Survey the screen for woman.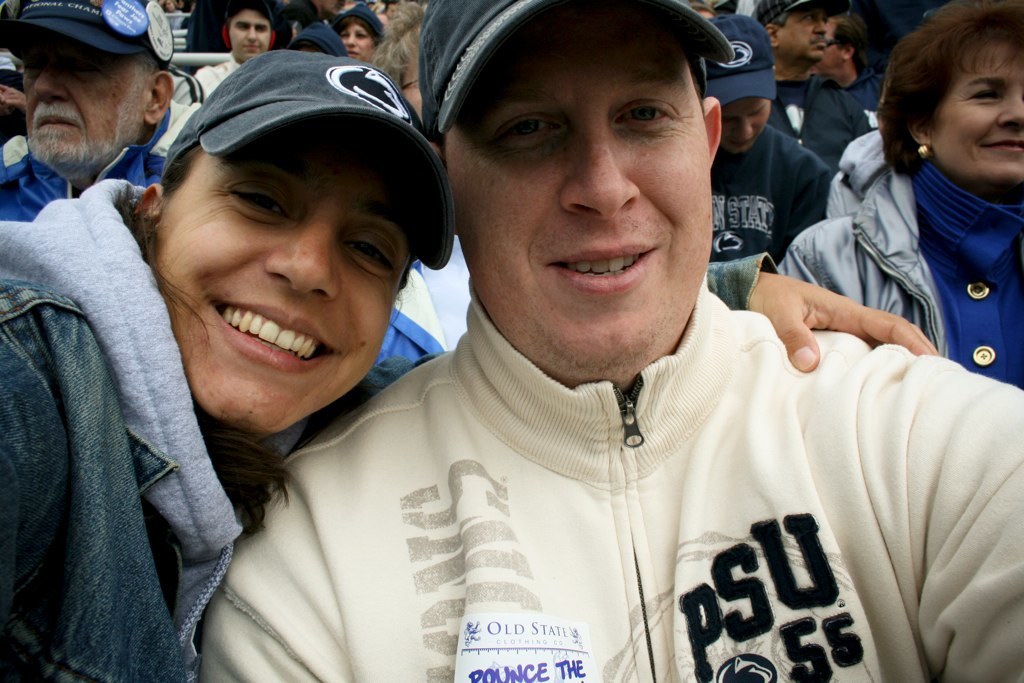
Survey found: <bbox>324, 0, 390, 69</bbox>.
